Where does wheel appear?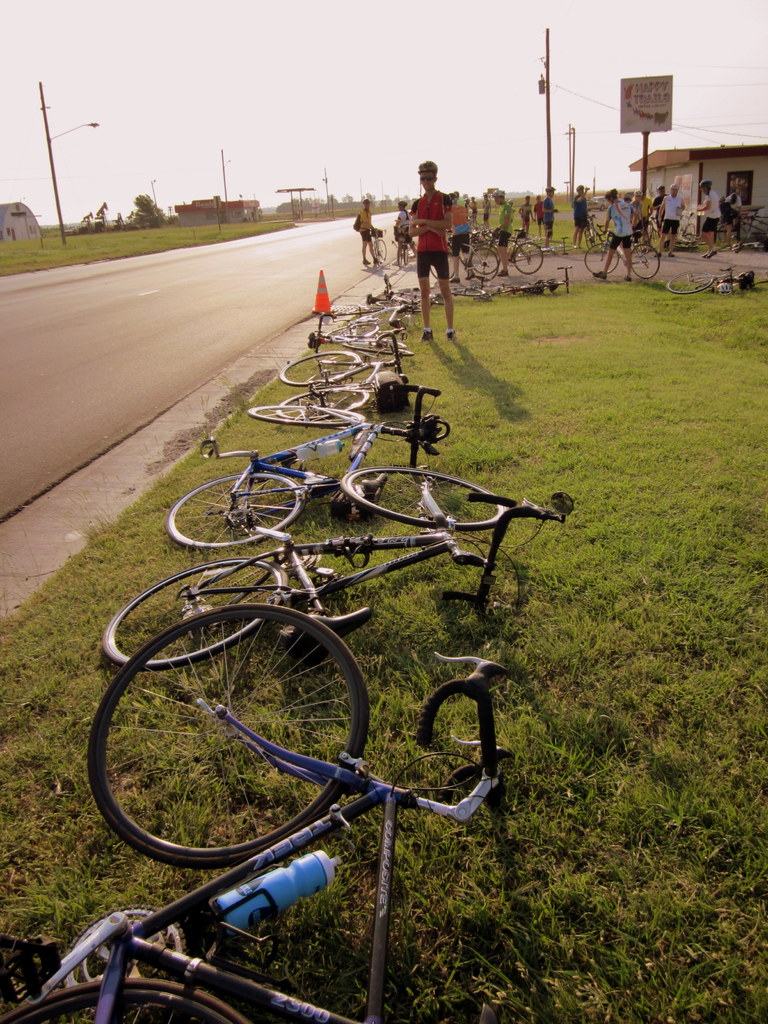
Appears at region(342, 337, 399, 345).
